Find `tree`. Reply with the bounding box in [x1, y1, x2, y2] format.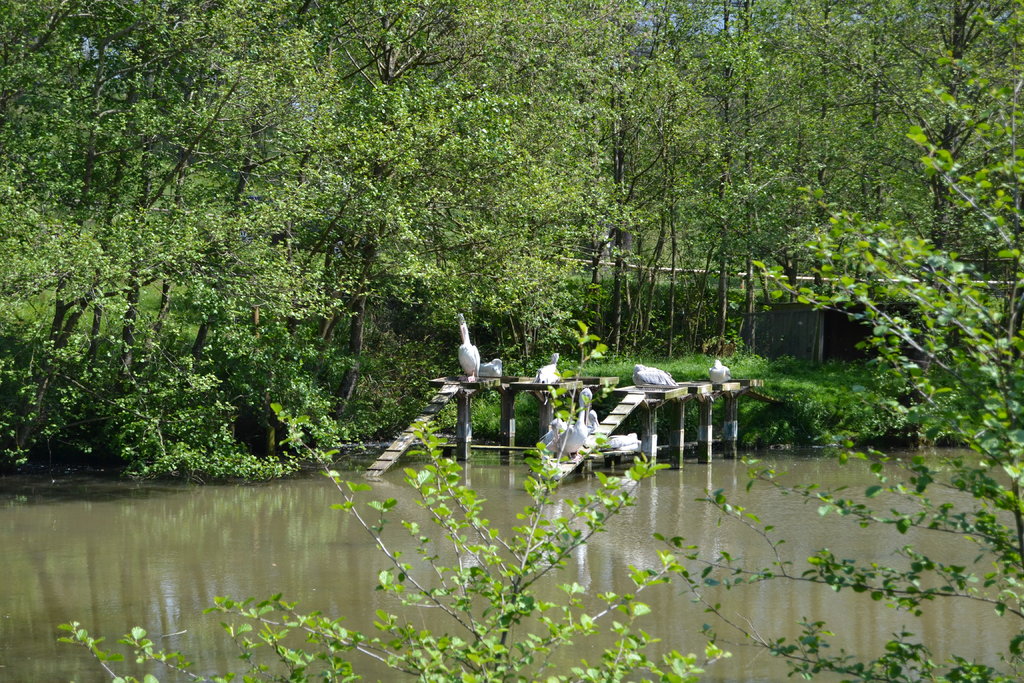
[141, 0, 381, 490].
